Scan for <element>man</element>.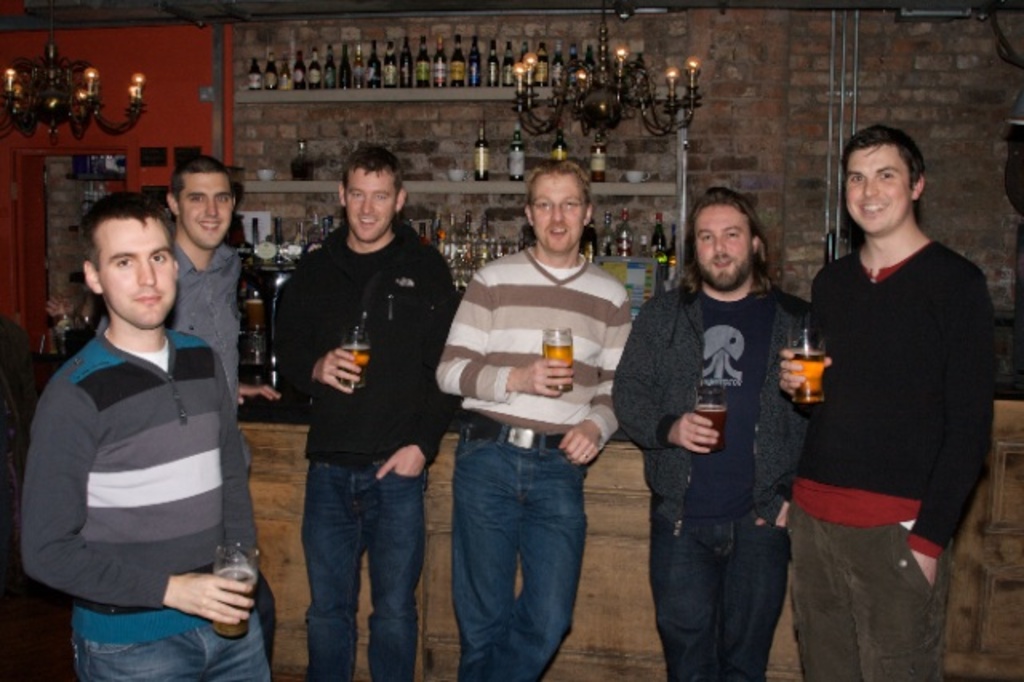
Scan result: region(291, 144, 467, 676).
